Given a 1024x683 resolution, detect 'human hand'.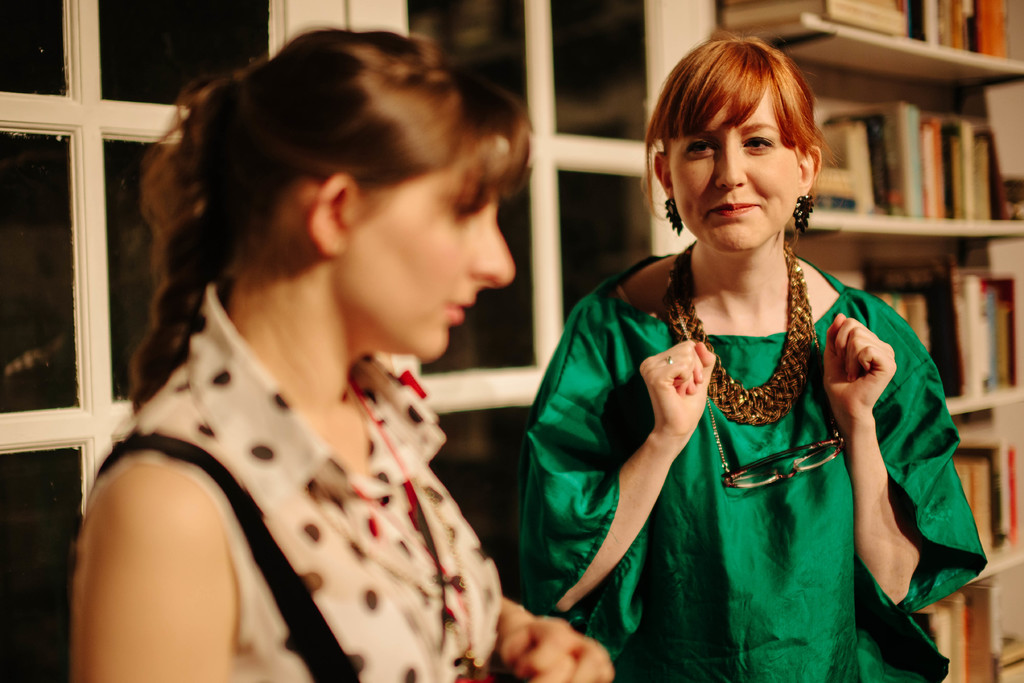
495,613,618,682.
